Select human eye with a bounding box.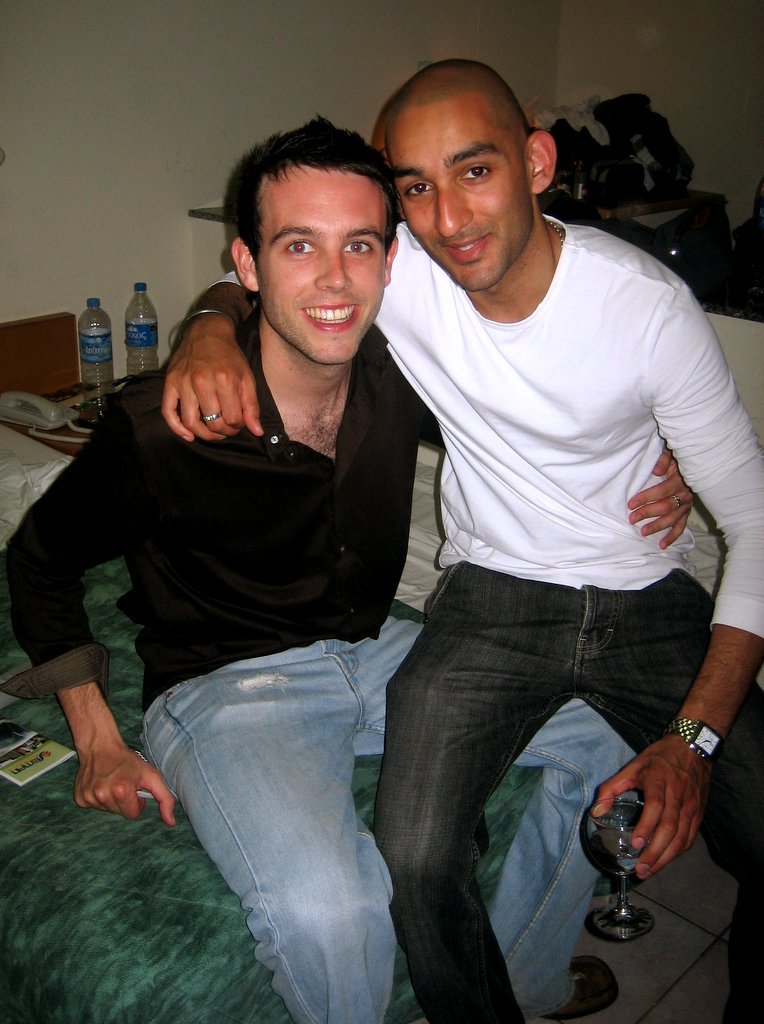
339, 235, 371, 258.
